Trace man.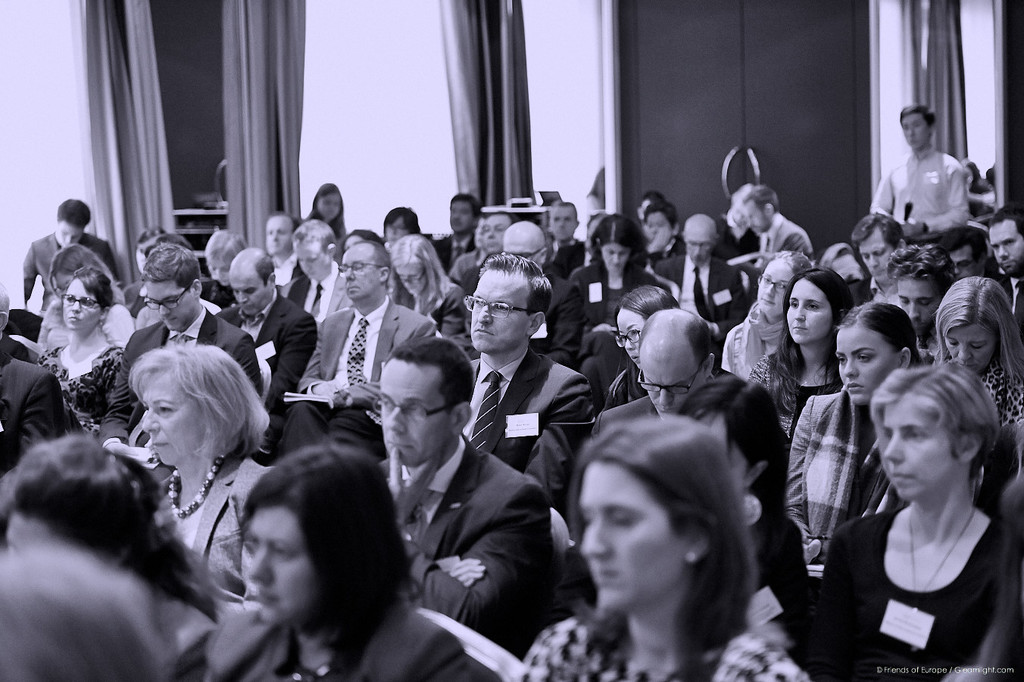
Traced to [267, 233, 440, 458].
